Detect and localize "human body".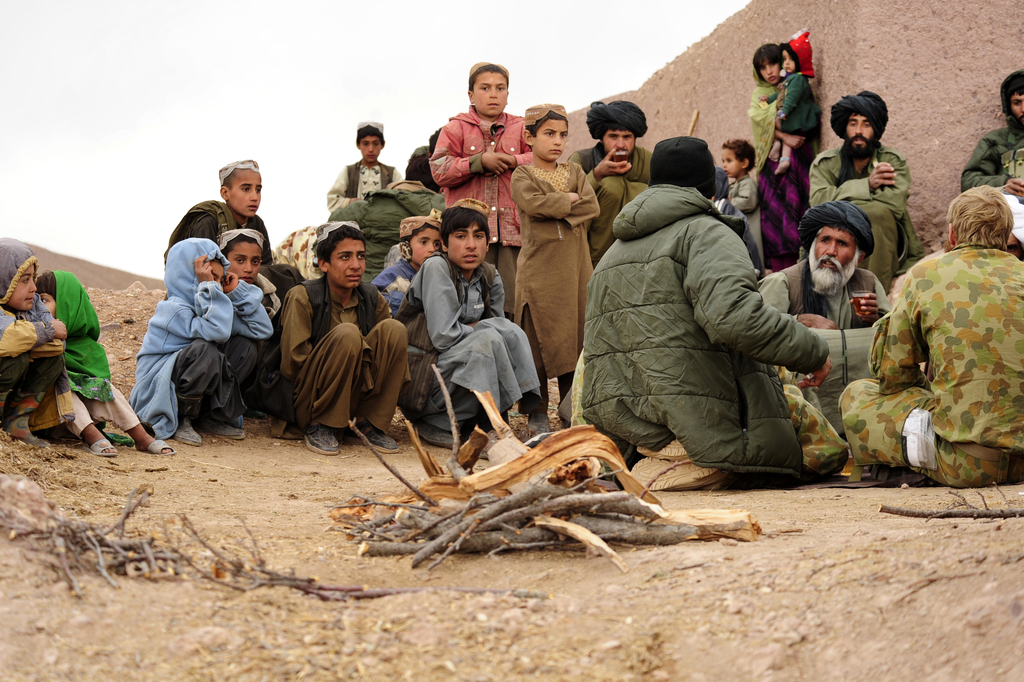
Localized at x1=36 y1=268 x2=175 y2=451.
